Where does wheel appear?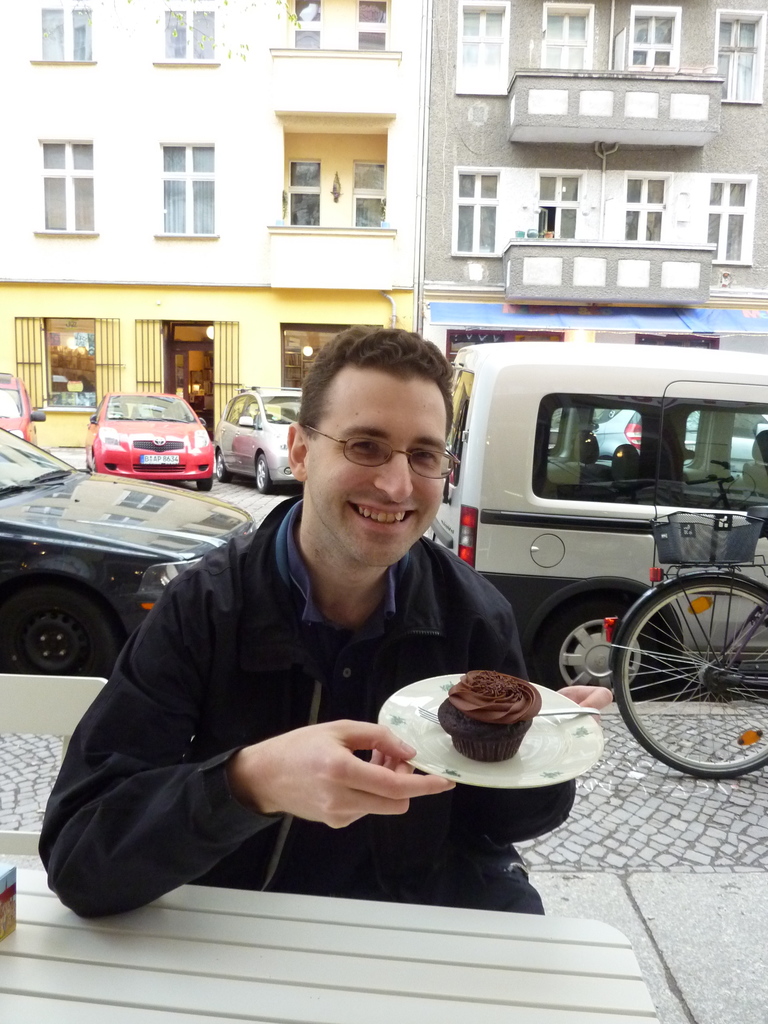
Appears at l=217, t=455, r=231, b=483.
